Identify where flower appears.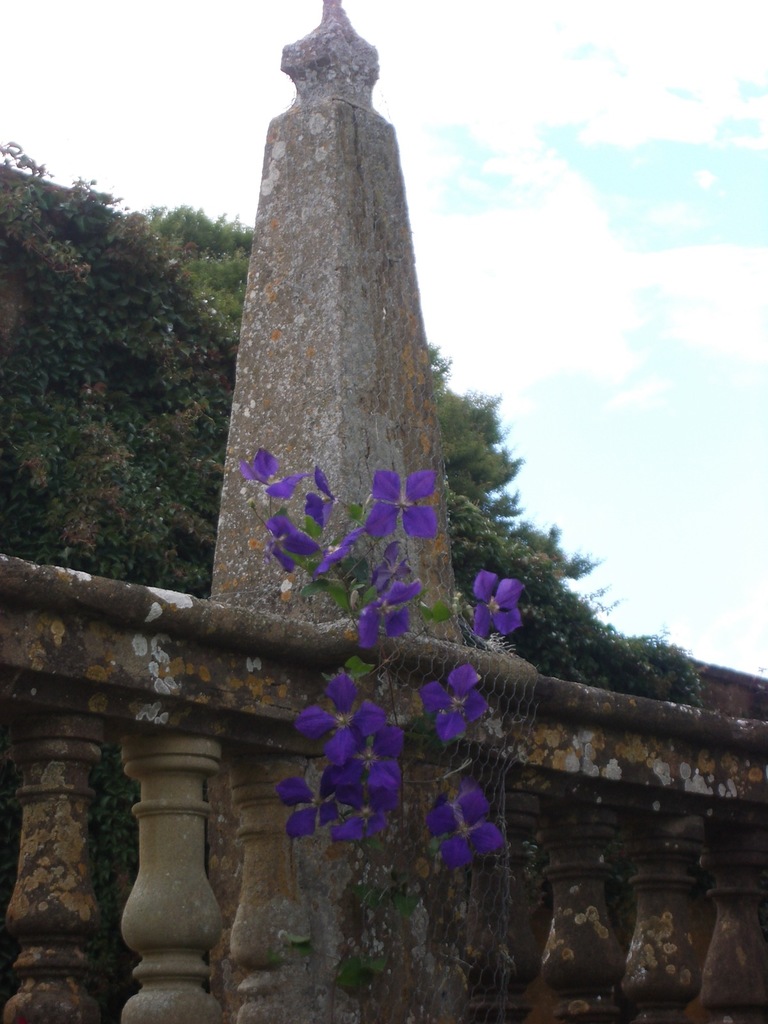
Appears at {"x1": 243, "y1": 444, "x2": 300, "y2": 502}.
